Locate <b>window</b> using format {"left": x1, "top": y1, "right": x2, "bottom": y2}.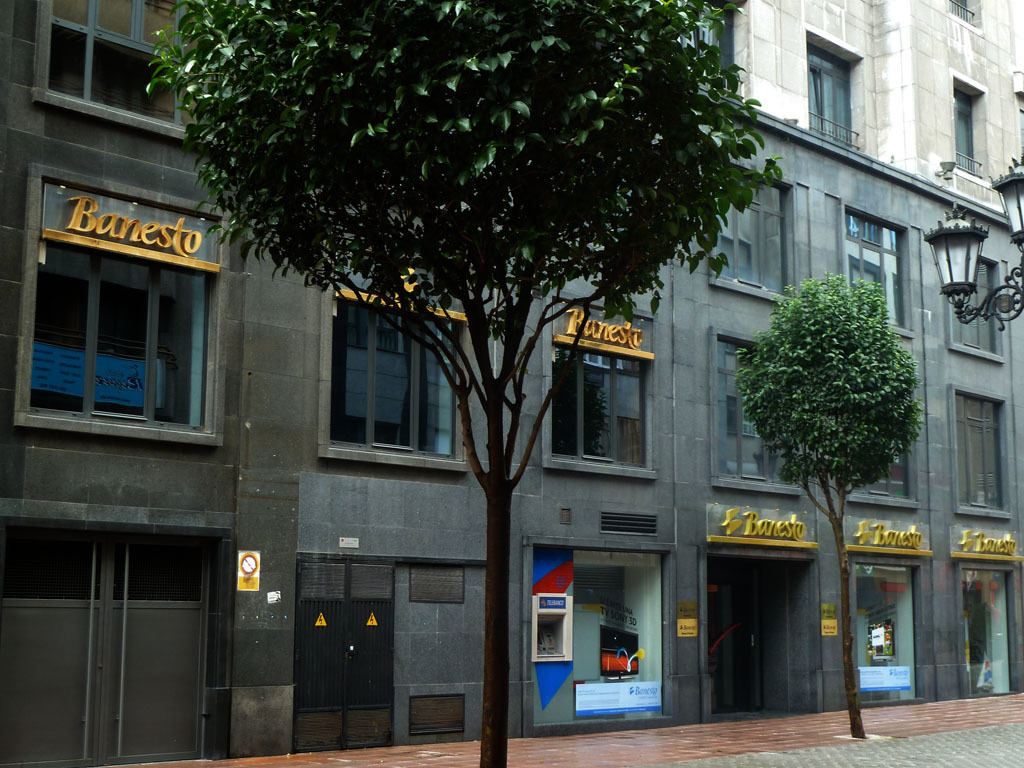
{"left": 946, "top": 387, "right": 1012, "bottom": 523}.
